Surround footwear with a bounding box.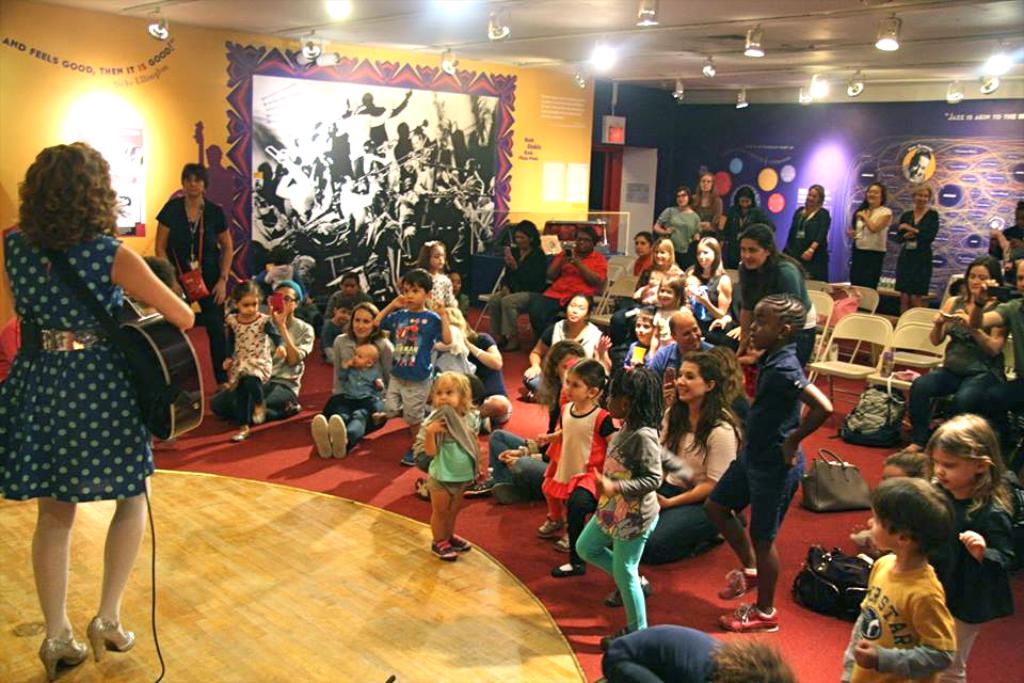
locate(419, 476, 433, 499).
